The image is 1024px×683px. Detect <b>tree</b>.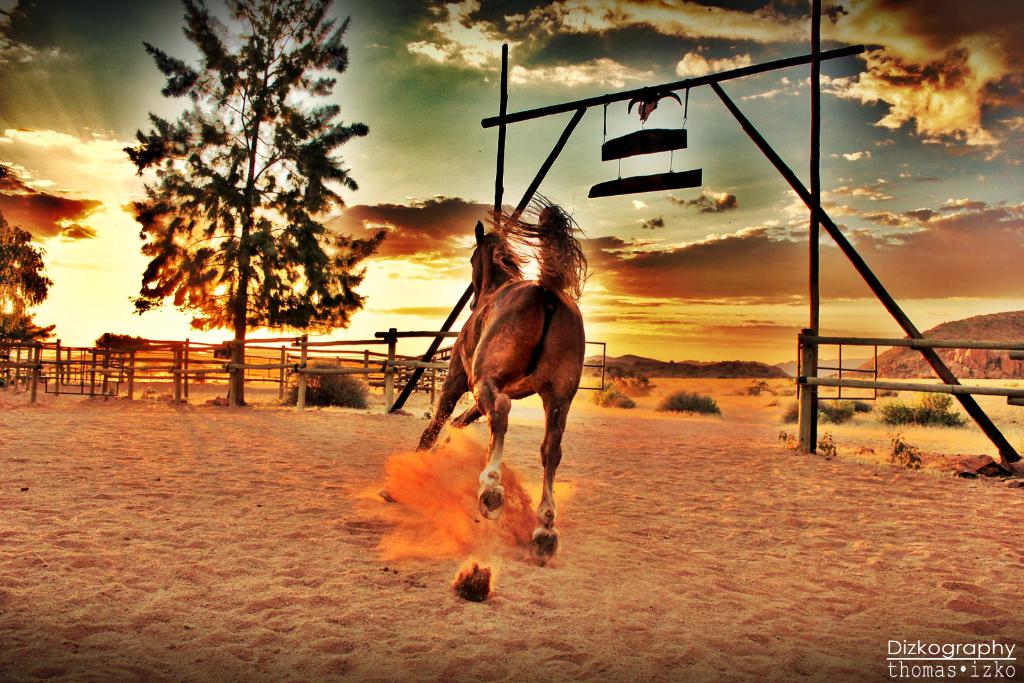
Detection: BBox(99, 330, 156, 390).
